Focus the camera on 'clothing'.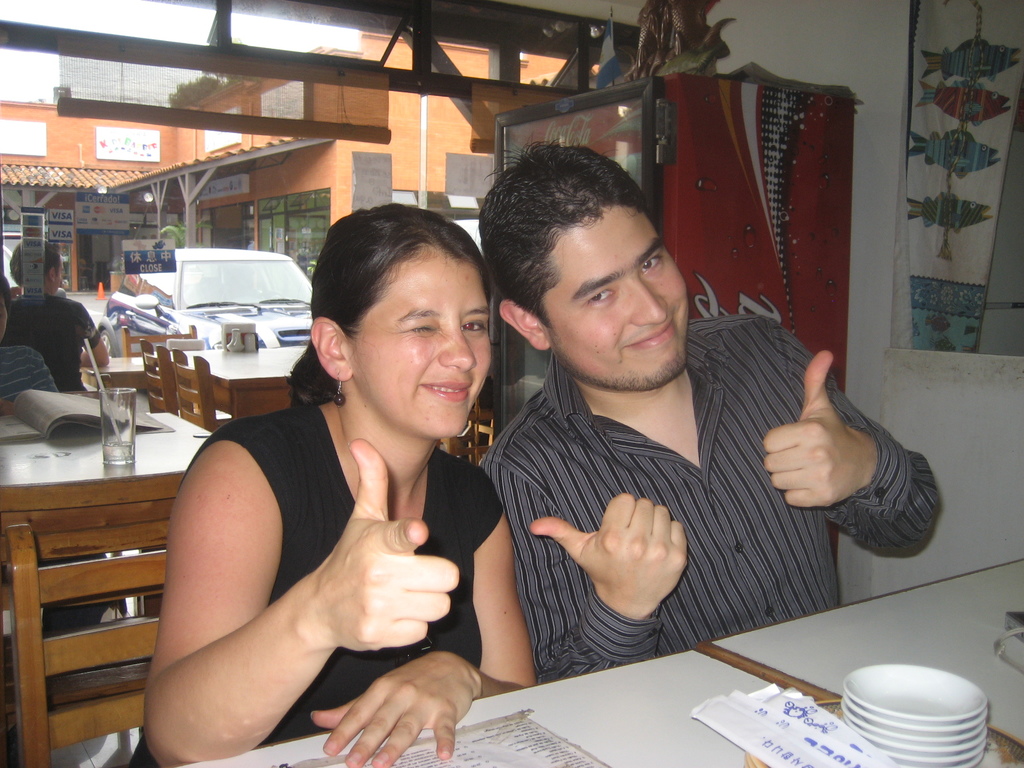
Focus region: x1=483, y1=314, x2=955, y2=679.
